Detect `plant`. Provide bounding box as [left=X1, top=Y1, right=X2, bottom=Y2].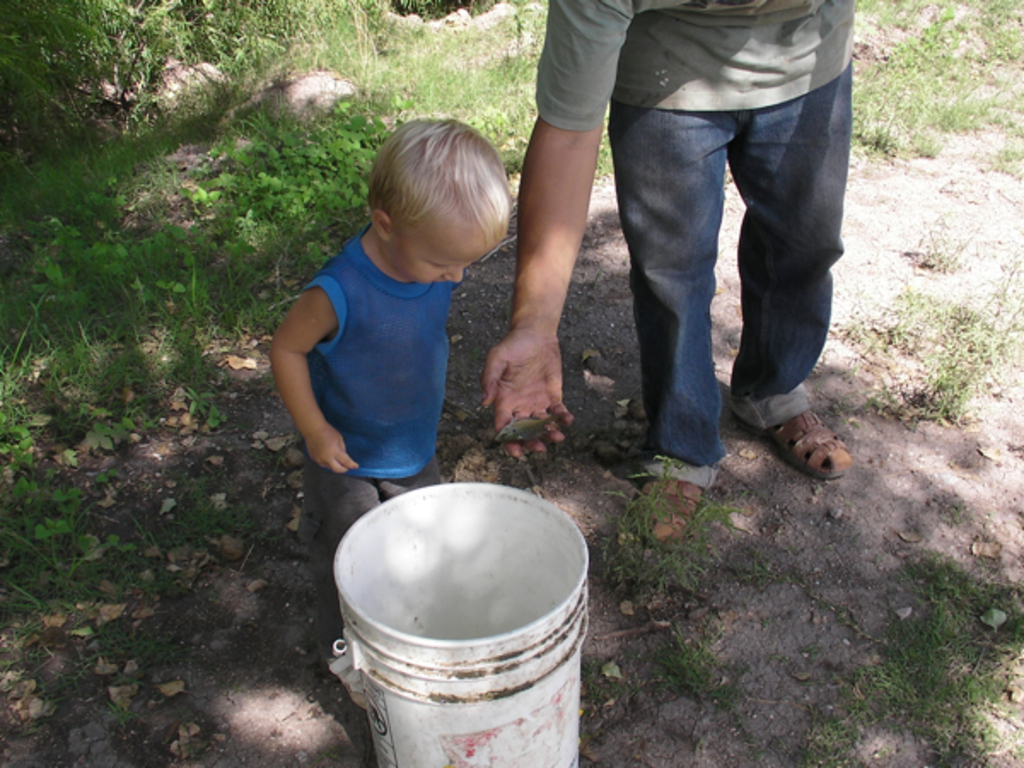
[left=188, top=99, right=381, bottom=225].
